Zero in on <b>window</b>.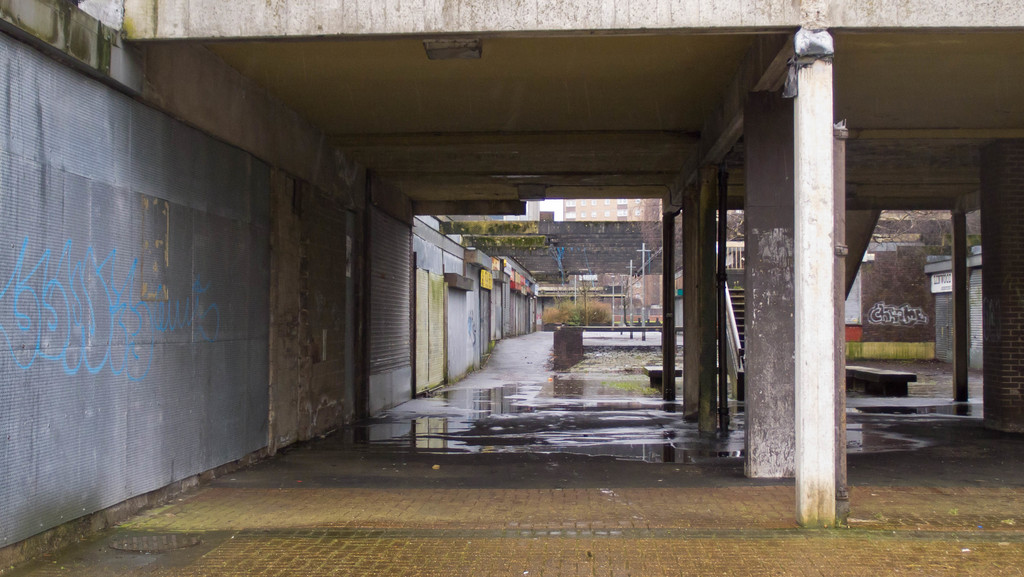
Zeroed in: box(634, 210, 641, 214).
